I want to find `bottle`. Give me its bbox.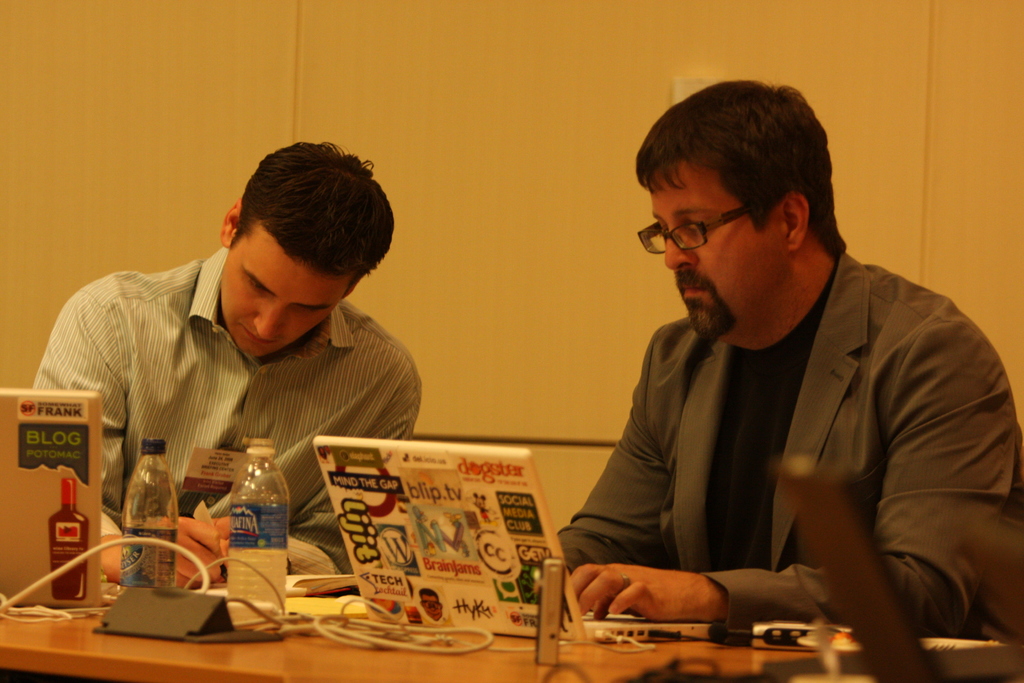
(left=118, top=438, right=182, bottom=597).
